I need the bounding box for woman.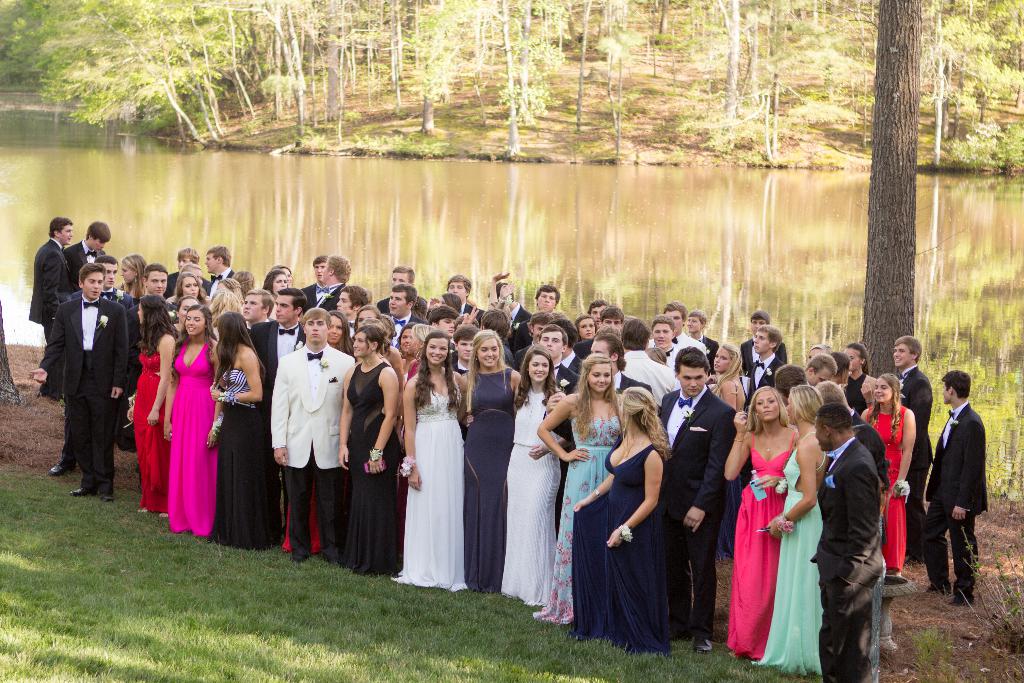
Here it is: box(749, 379, 824, 676).
